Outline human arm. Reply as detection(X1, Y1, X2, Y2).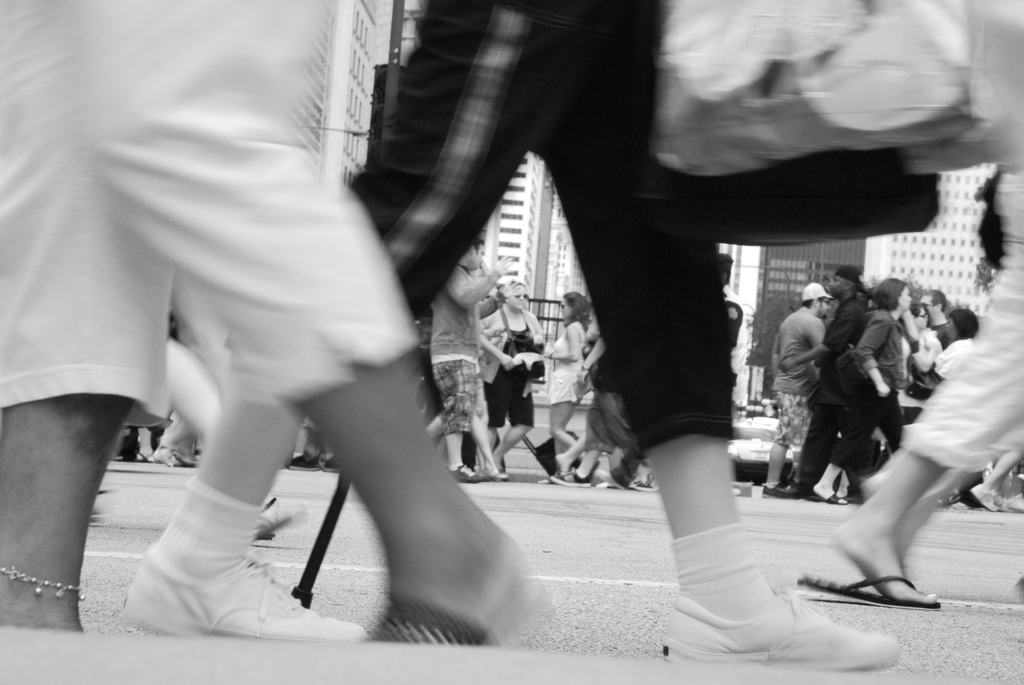
detection(477, 269, 514, 316).
